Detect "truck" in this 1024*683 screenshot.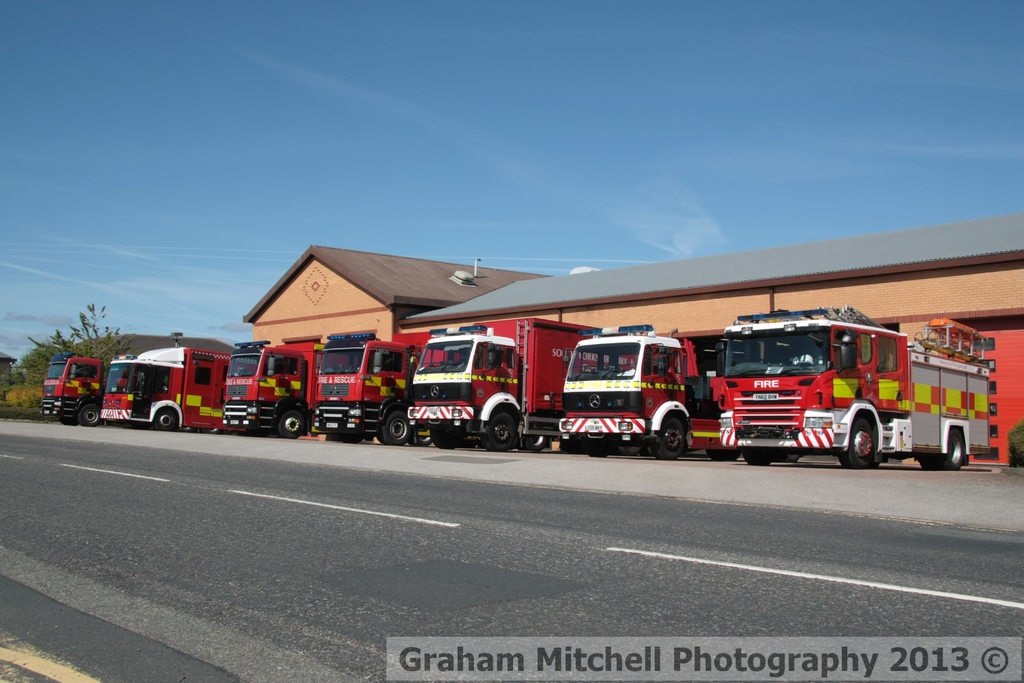
Detection: 37, 350, 115, 428.
